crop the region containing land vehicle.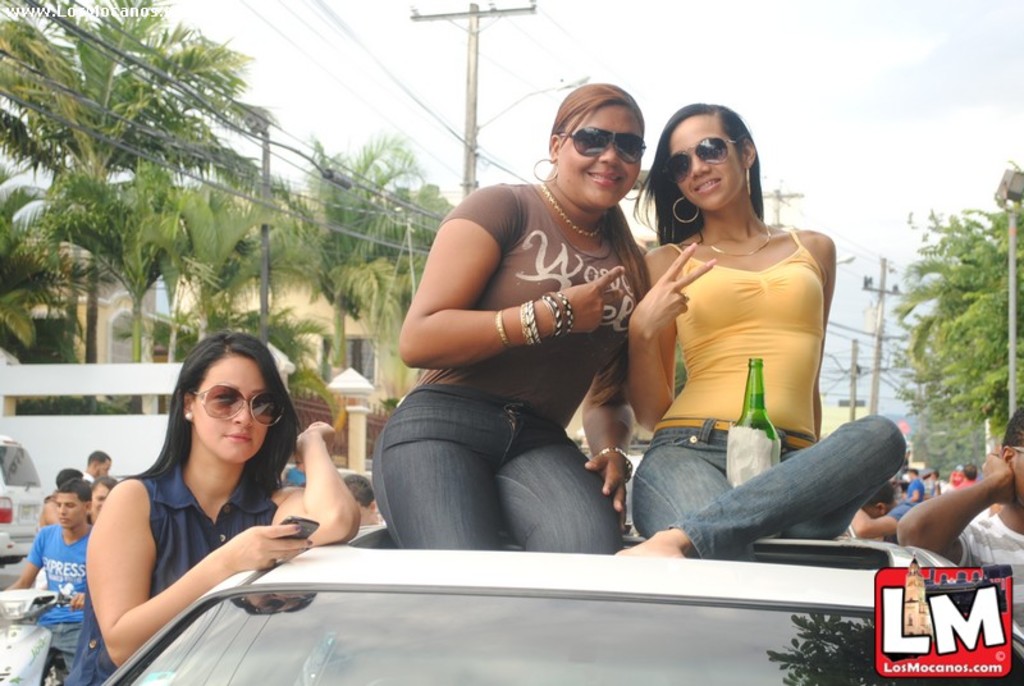
Crop region: select_region(0, 585, 81, 685).
